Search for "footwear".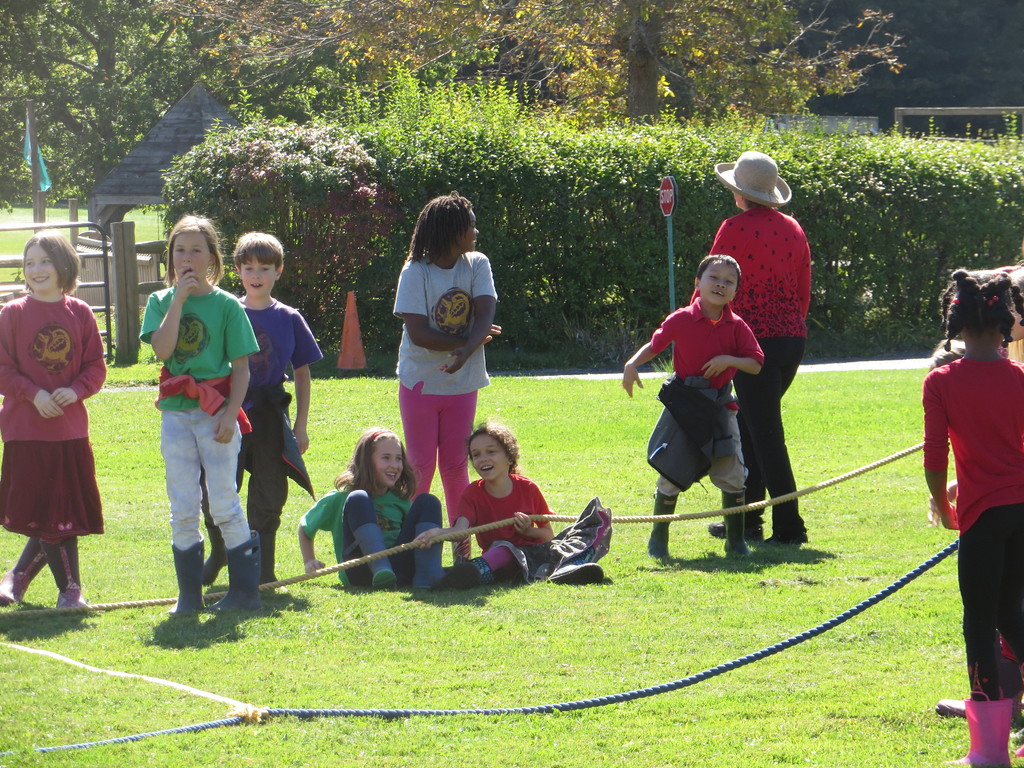
Found at detection(648, 490, 680, 557).
